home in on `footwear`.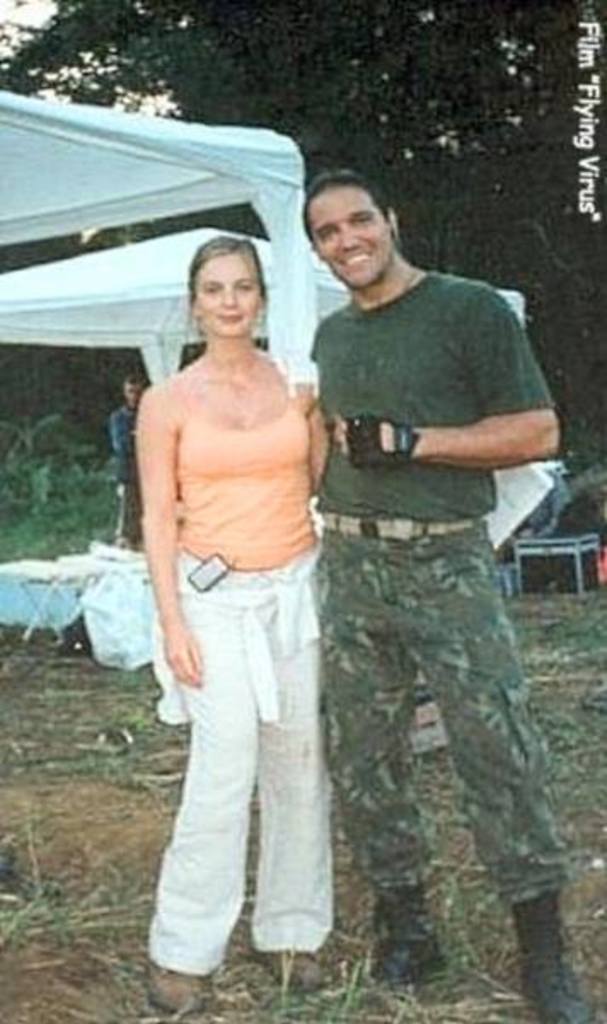
Homed in at [x1=506, y1=889, x2=605, y2=1022].
